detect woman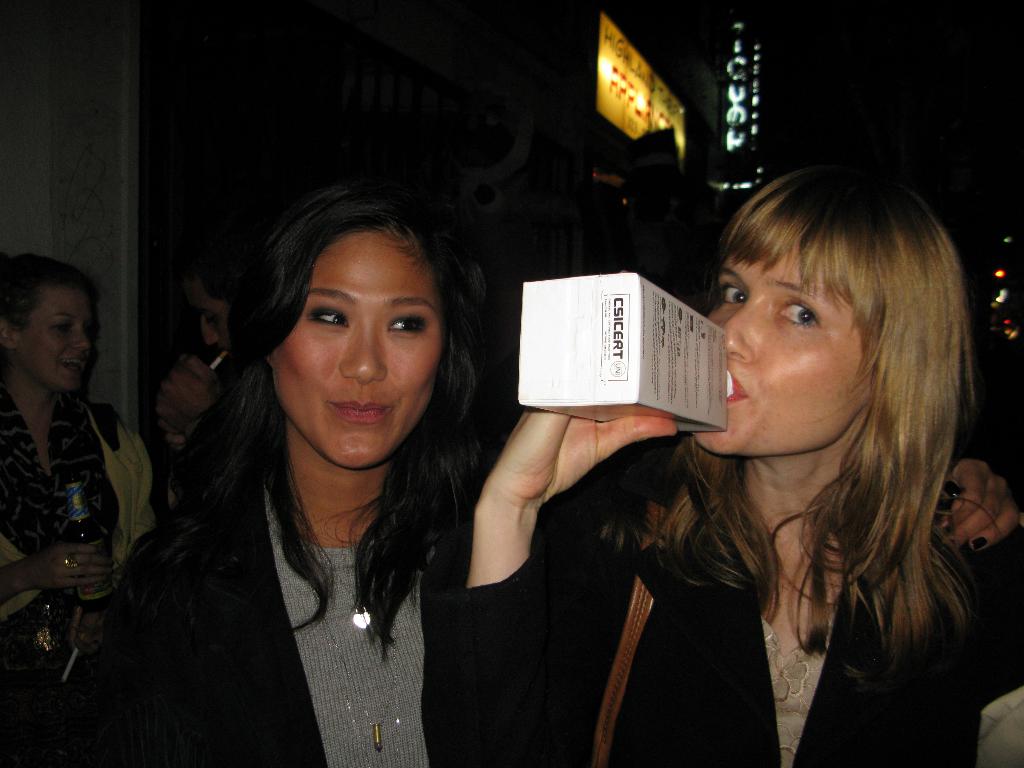
rect(424, 161, 985, 767)
